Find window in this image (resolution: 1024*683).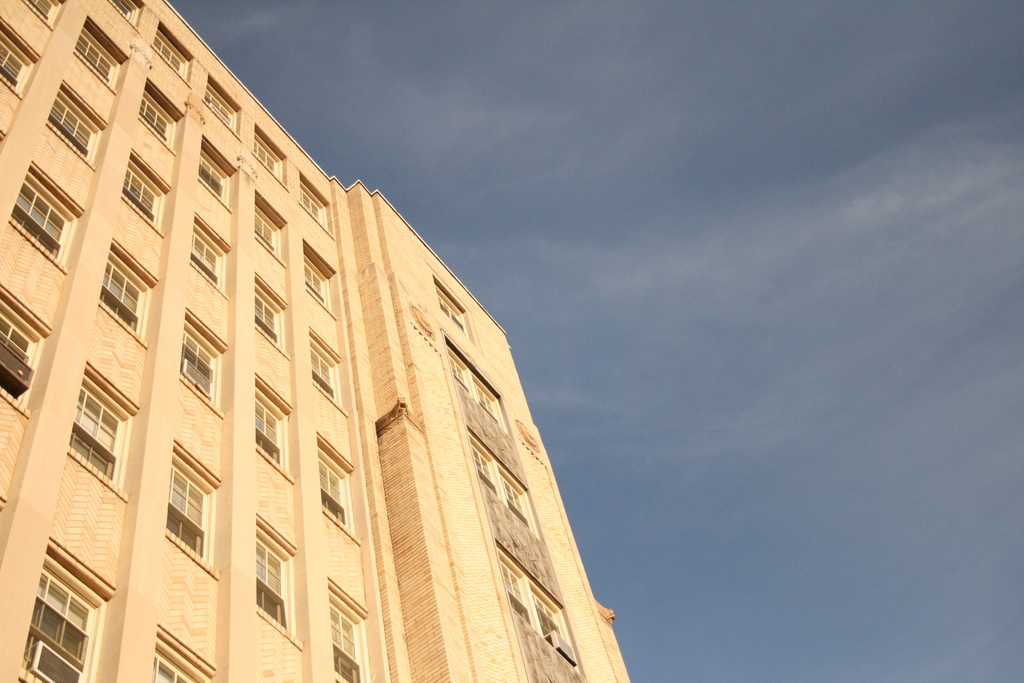
471/427/540/538.
